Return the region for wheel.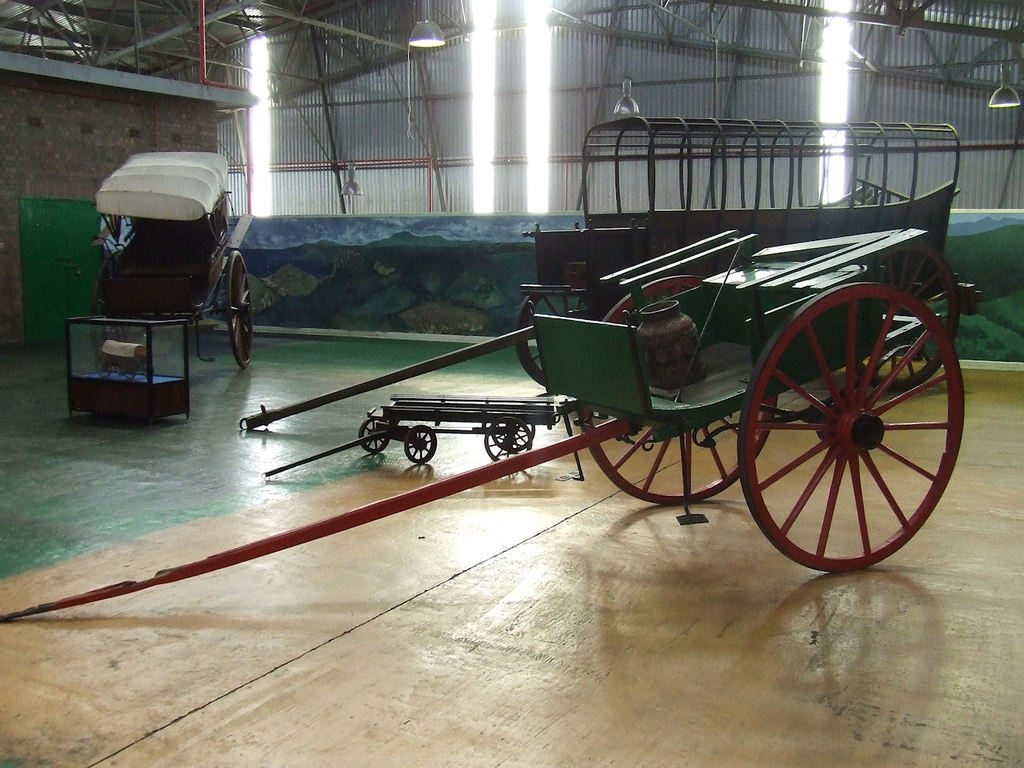
403/427/442/468.
